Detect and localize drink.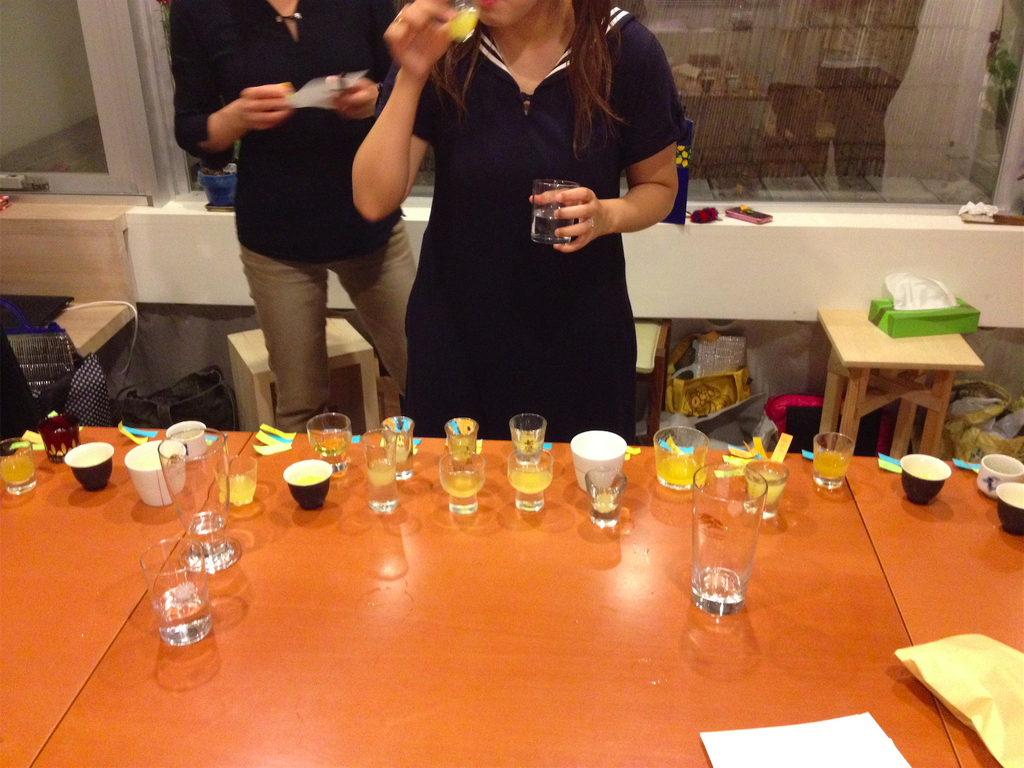
Localized at 442/469/482/502.
